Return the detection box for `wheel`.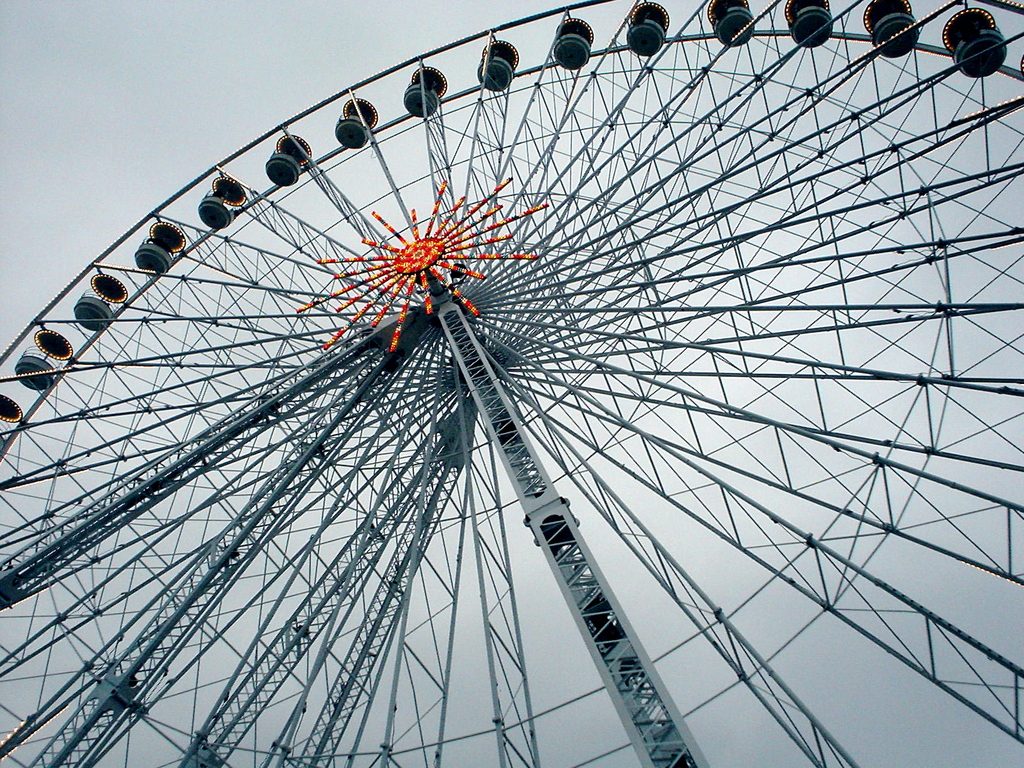
rect(6, 27, 962, 752).
